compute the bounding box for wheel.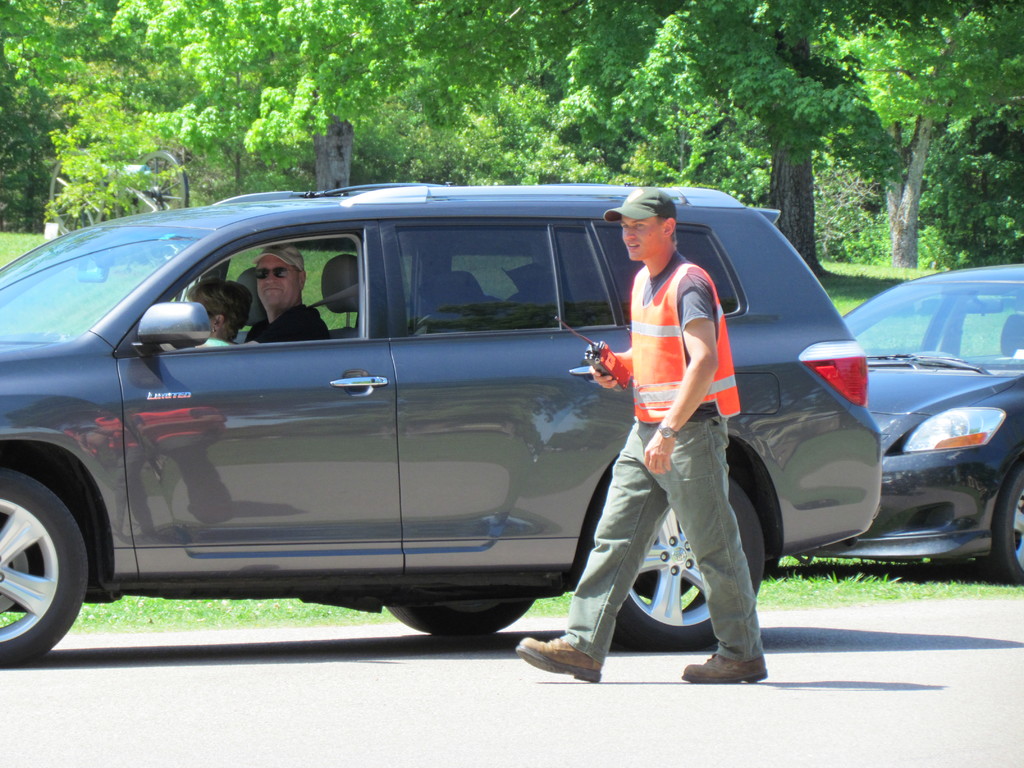
crop(385, 600, 532, 635).
